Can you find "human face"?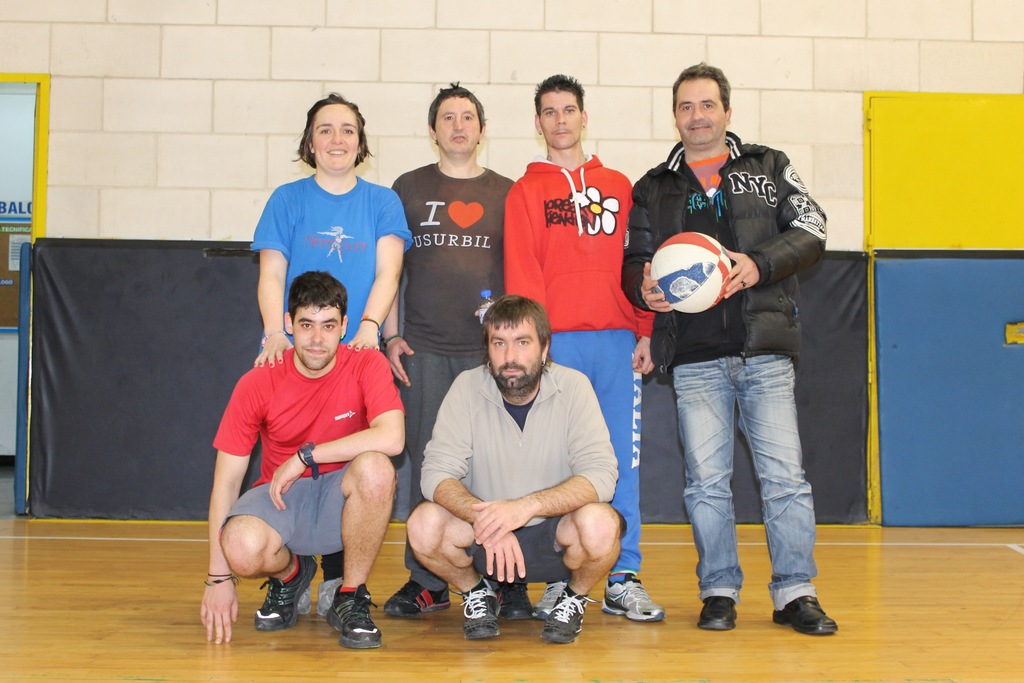
Yes, bounding box: pyautogui.locateOnScreen(491, 318, 540, 388).
